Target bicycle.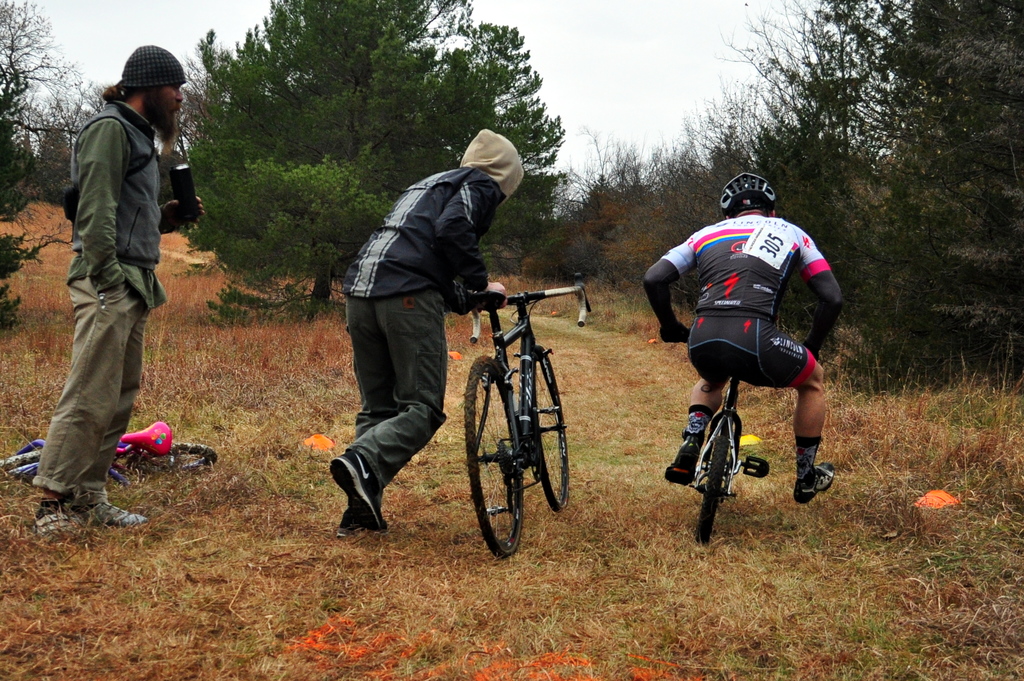
Target region: [0,420,221,489].
